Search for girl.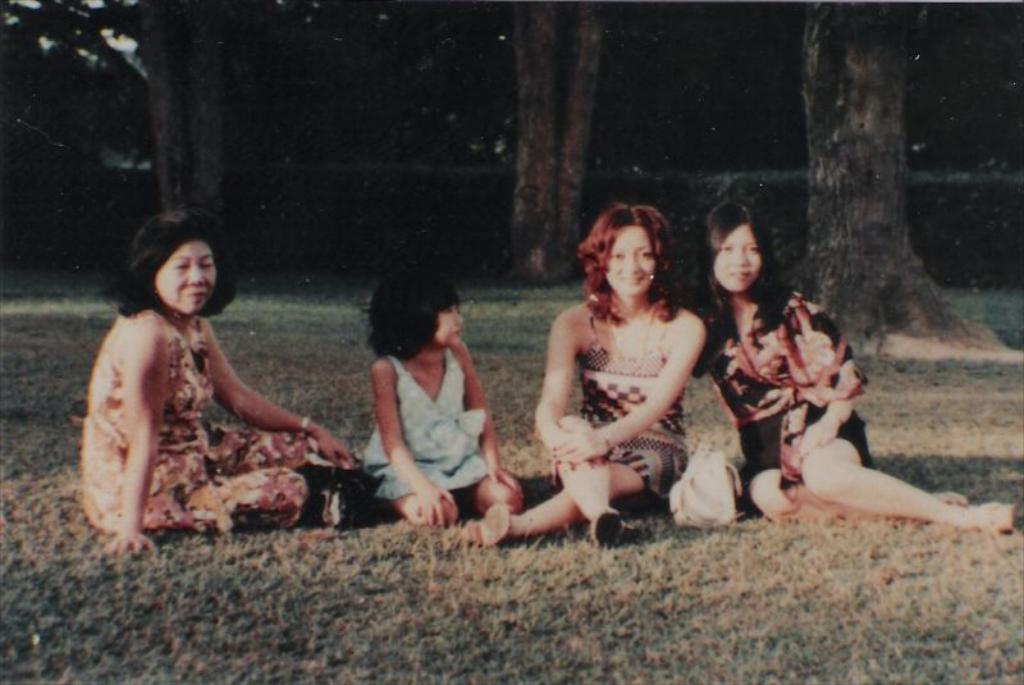
Found at [456,200,707,548].
